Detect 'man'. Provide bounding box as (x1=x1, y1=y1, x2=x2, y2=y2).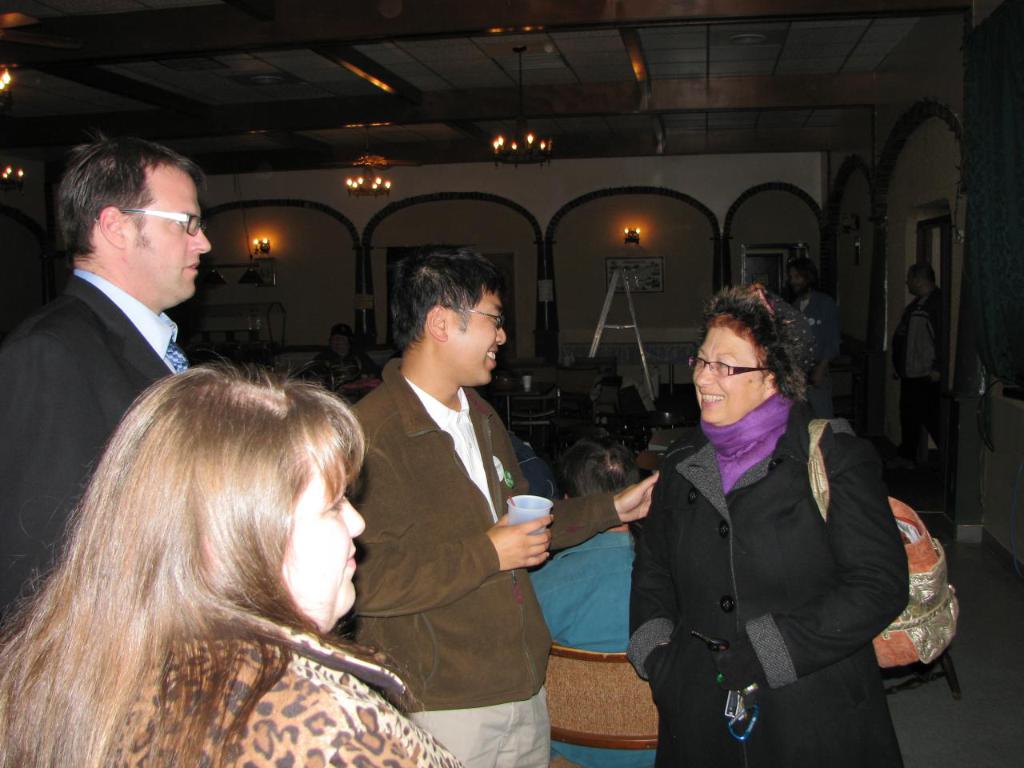
(x1=313, y1=326, x2=385, y2=386).
